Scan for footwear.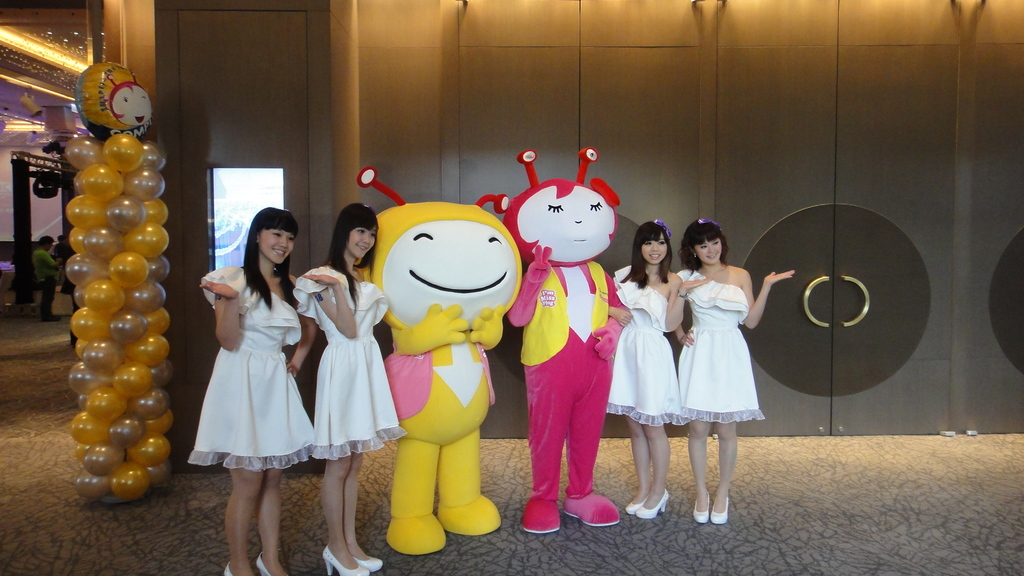
Scan result: bbox(255, 552, 271, 575).
